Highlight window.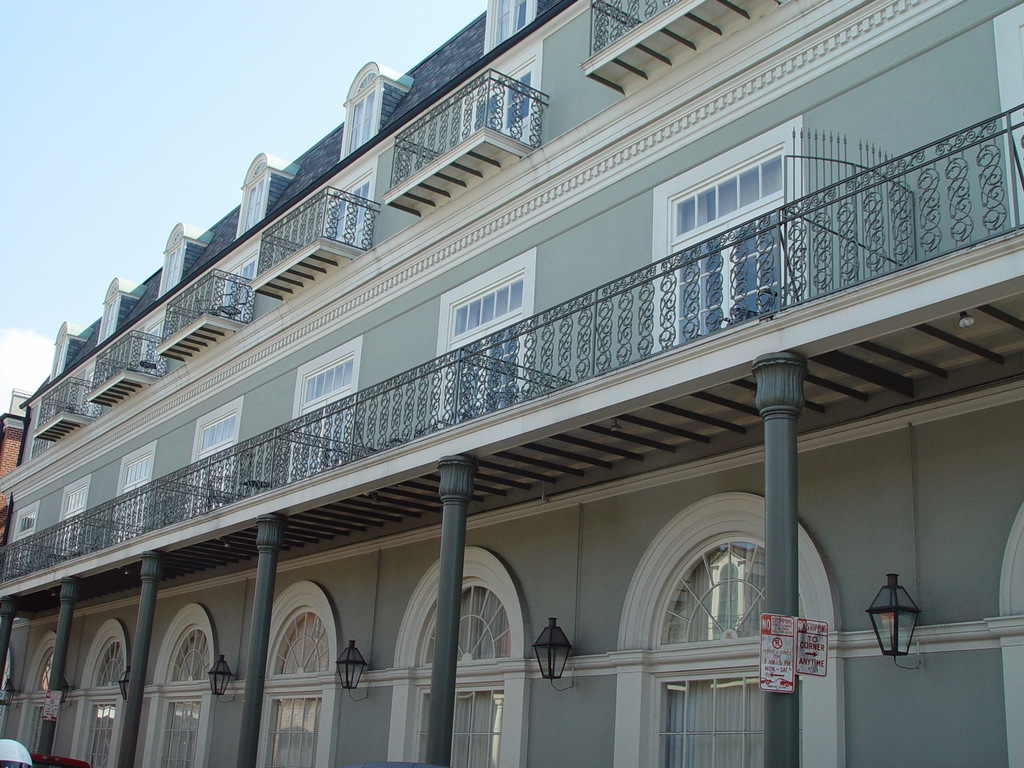
Highlighted region: left=257, top=577, right=334, bottom=767.
